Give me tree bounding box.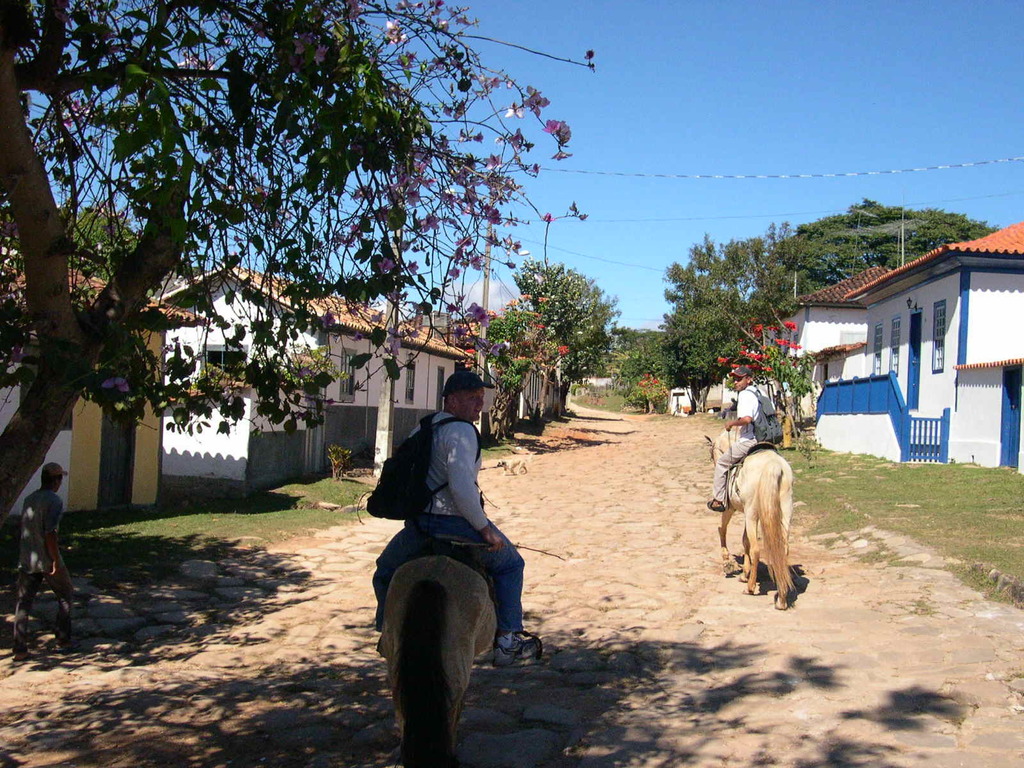
(468,287,599,431).
